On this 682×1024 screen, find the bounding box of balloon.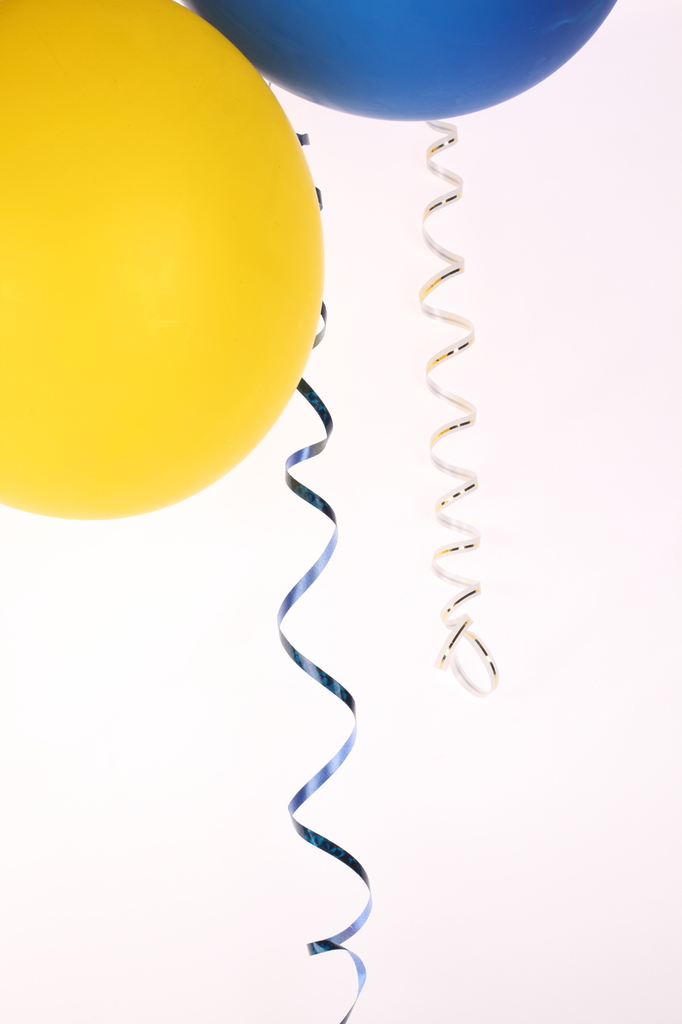
Bounding box: locate(184, 0, 616, 117).
